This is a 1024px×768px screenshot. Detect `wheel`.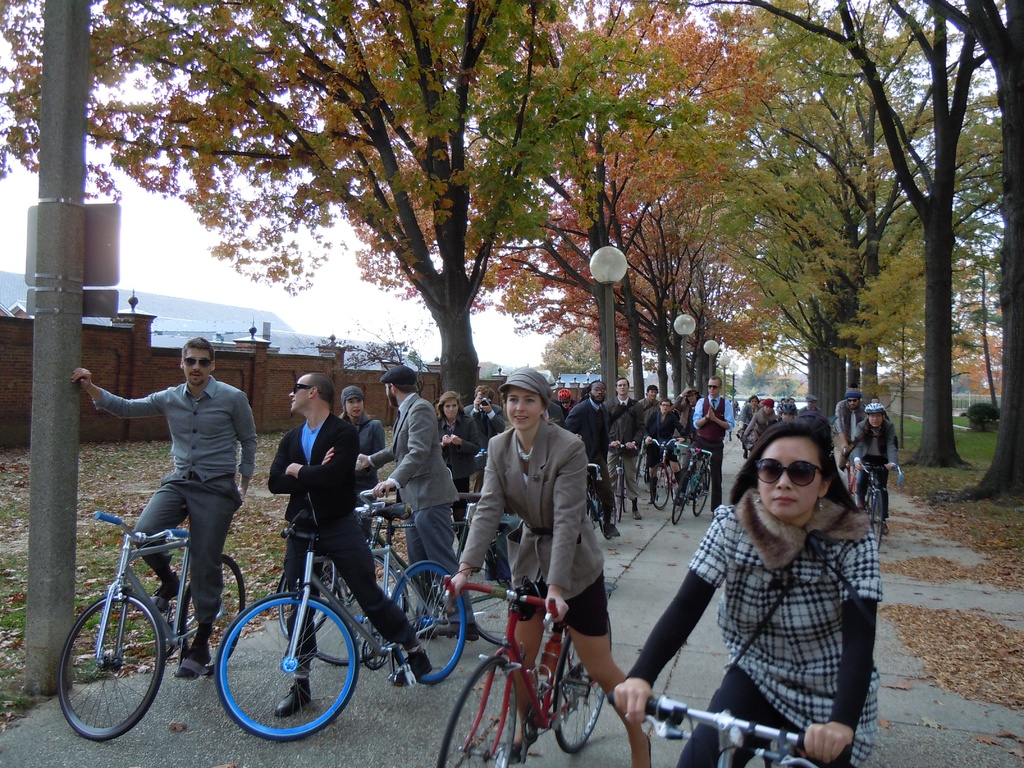
locate(692, 470, 708, 512).
